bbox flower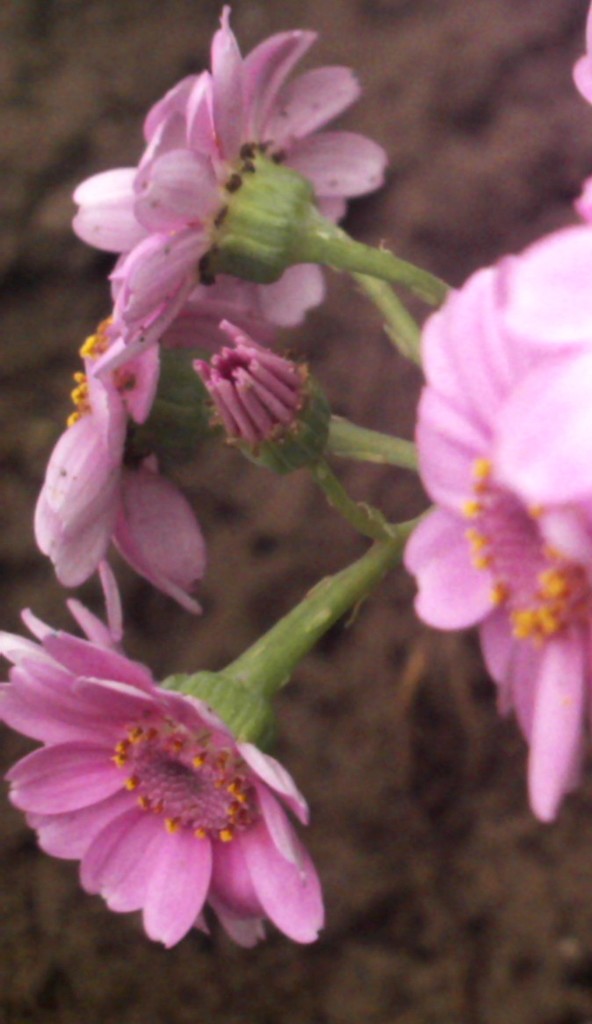
box=[25, 639, 318, 953]
